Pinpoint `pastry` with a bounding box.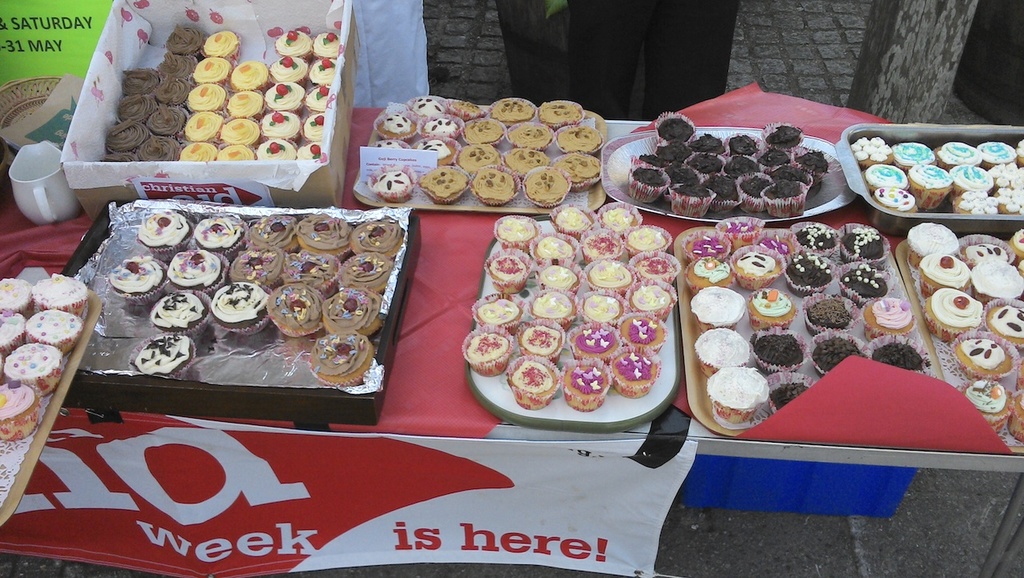
0,313,27,363.
